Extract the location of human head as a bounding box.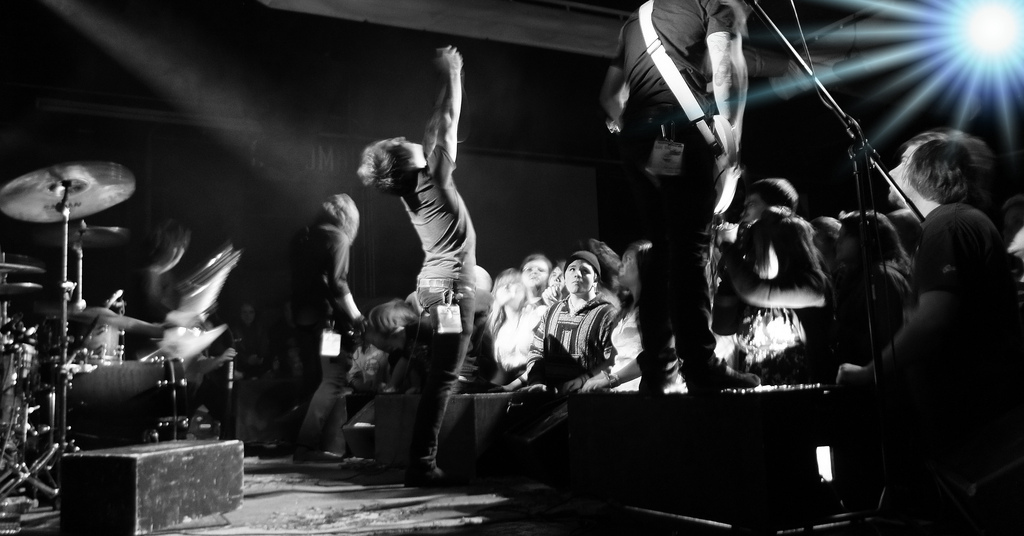
l=564, t=252, r=600, b=297.
